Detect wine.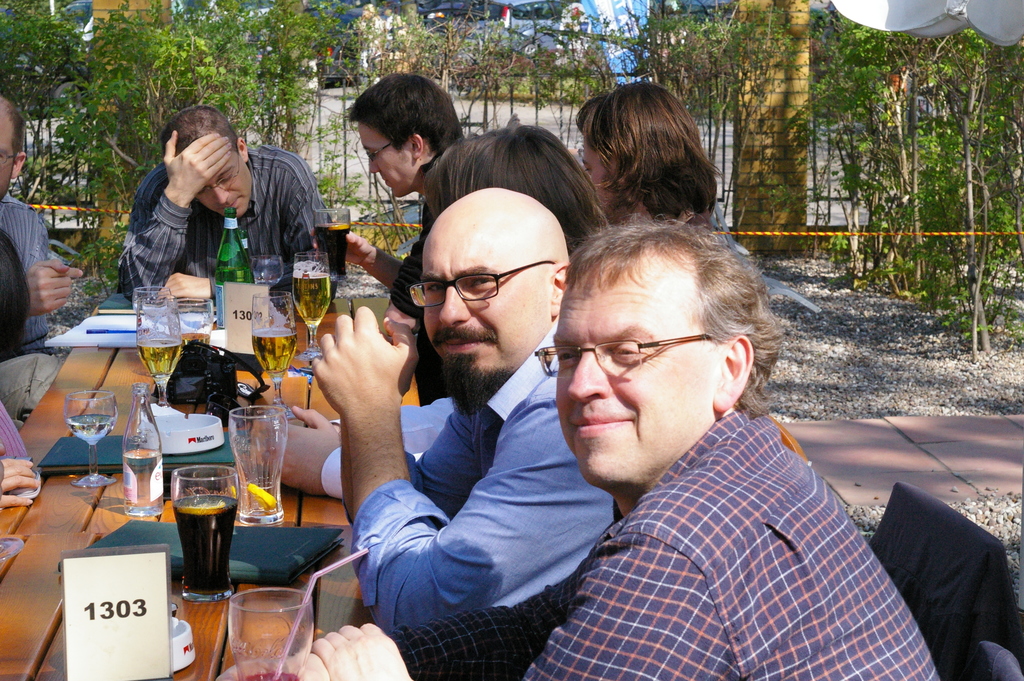
Detected at detection(161, 470, 230, 611).
